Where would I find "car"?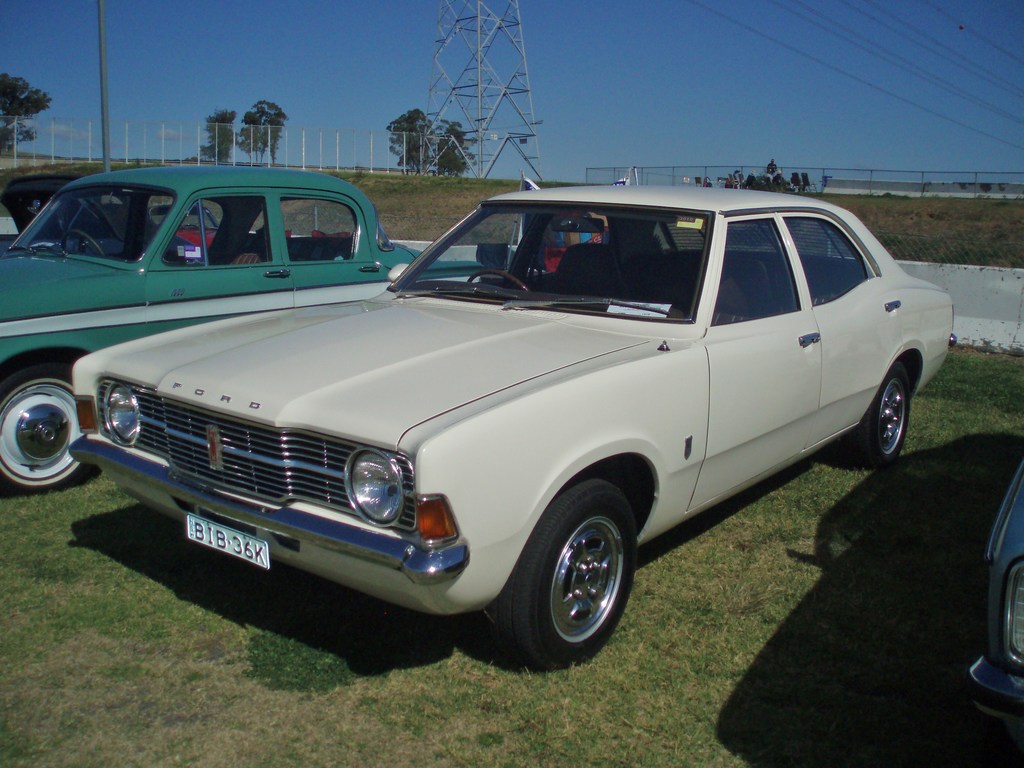
At [970, 452, 1023, 745].
